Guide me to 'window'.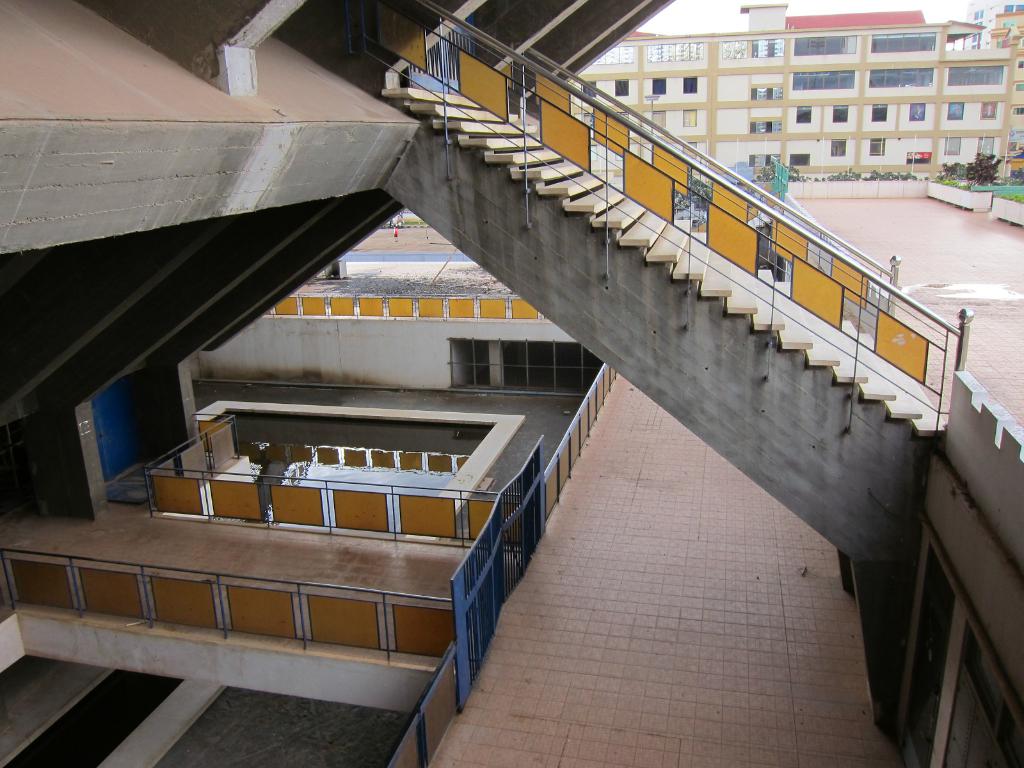
Guidance: BBox(866, 66, 933, 87).
